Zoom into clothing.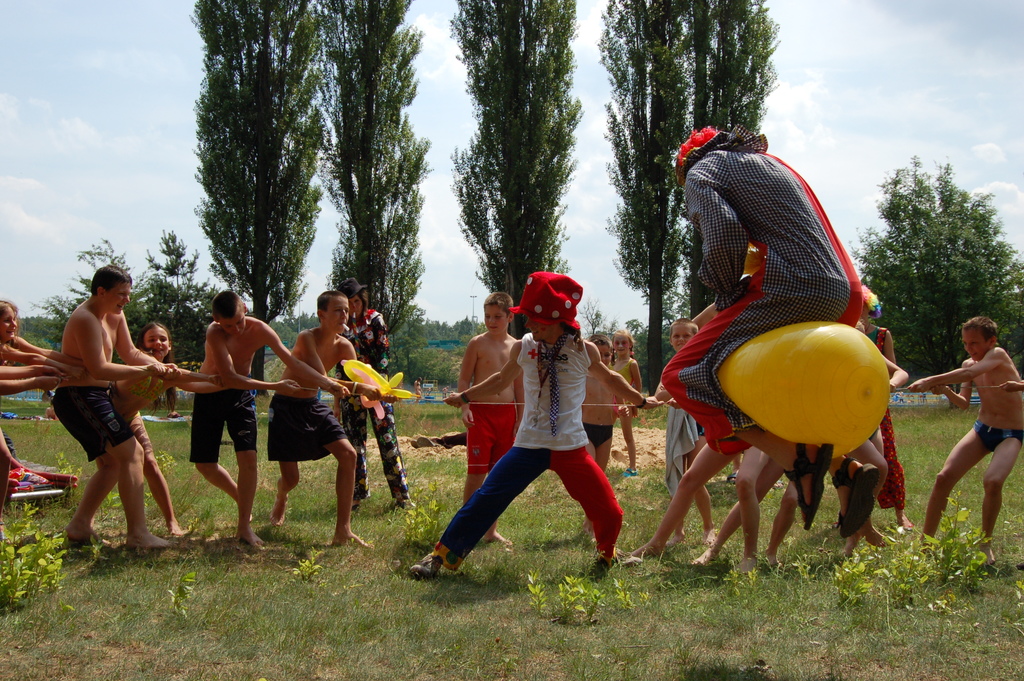
Zoom target: rect(49, 388, 135, 464).
